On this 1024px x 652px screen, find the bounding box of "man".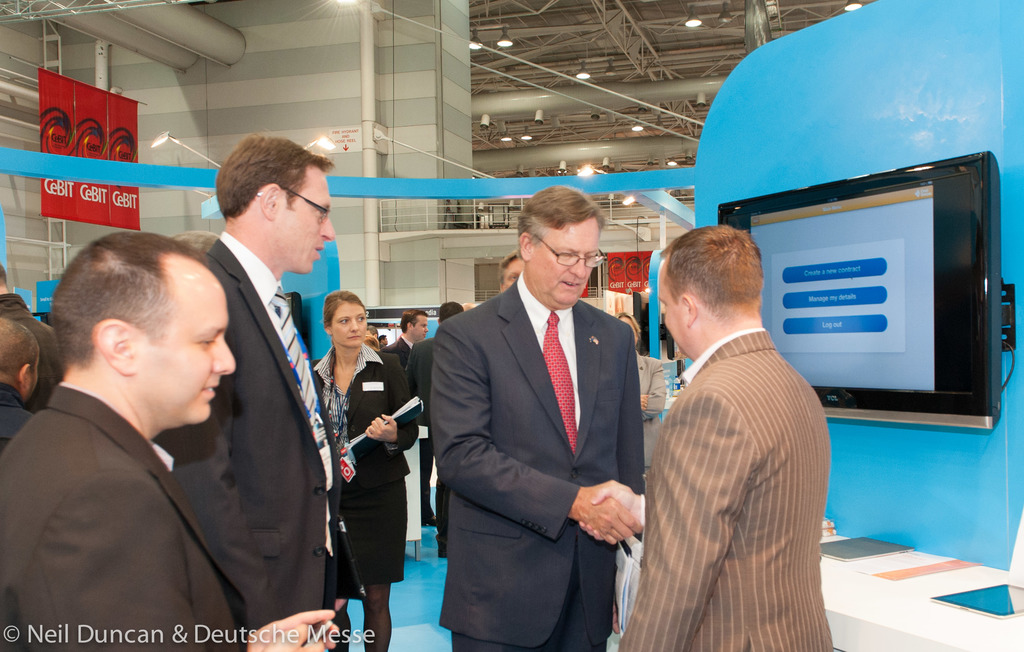
Bounding box: locate(151, 132, 368, 651).
